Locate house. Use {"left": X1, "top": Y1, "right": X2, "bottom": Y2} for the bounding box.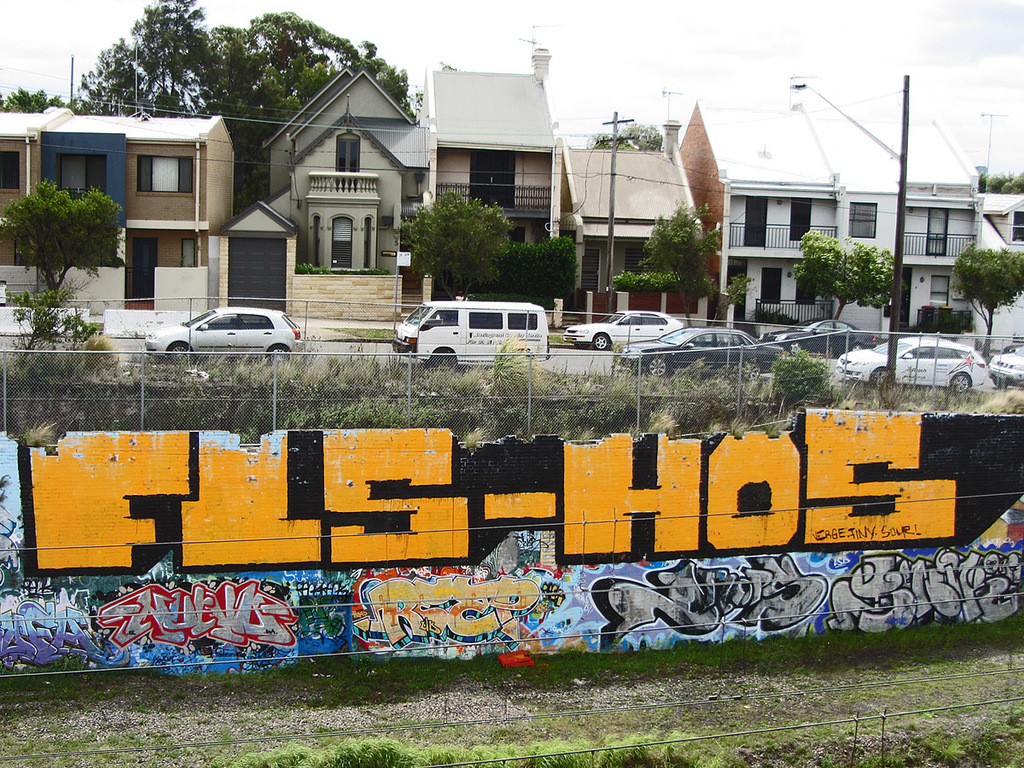
{"left": 0, "top": 96, "right": 240, "bottom": 325}.
